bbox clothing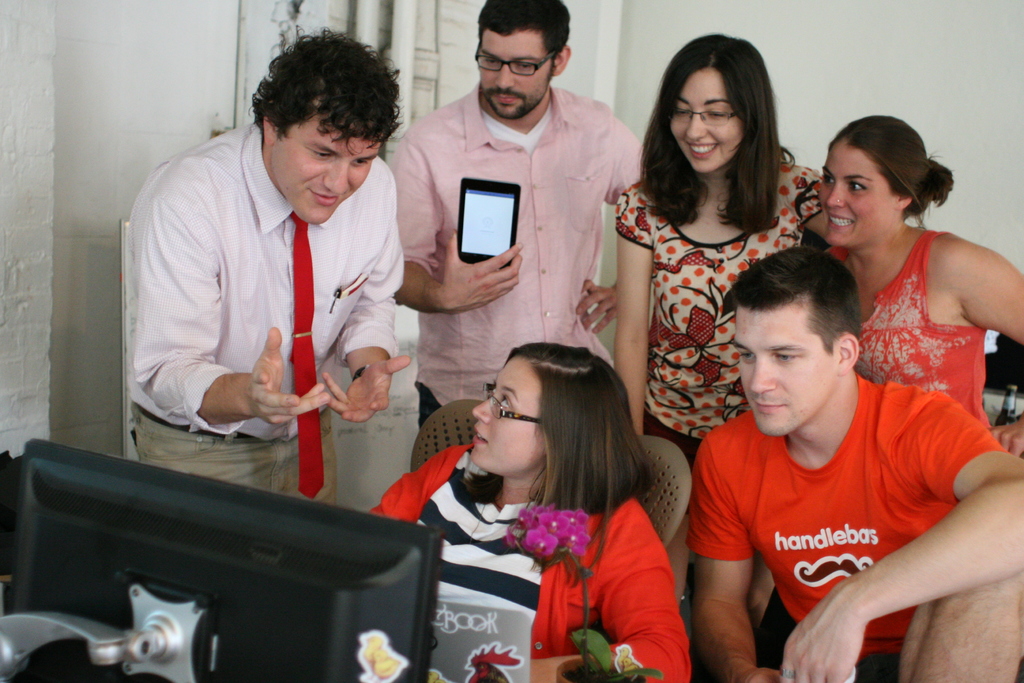
l=819, t=224, r=993, b=441
